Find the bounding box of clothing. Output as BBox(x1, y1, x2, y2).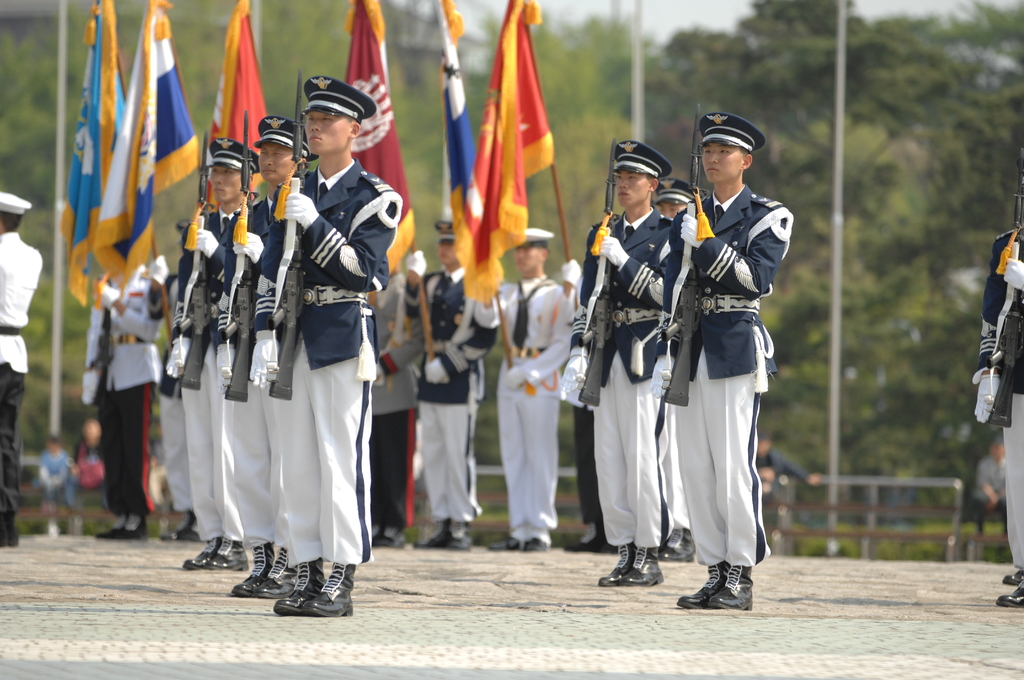
BBox(657, 180, 795, 575).
